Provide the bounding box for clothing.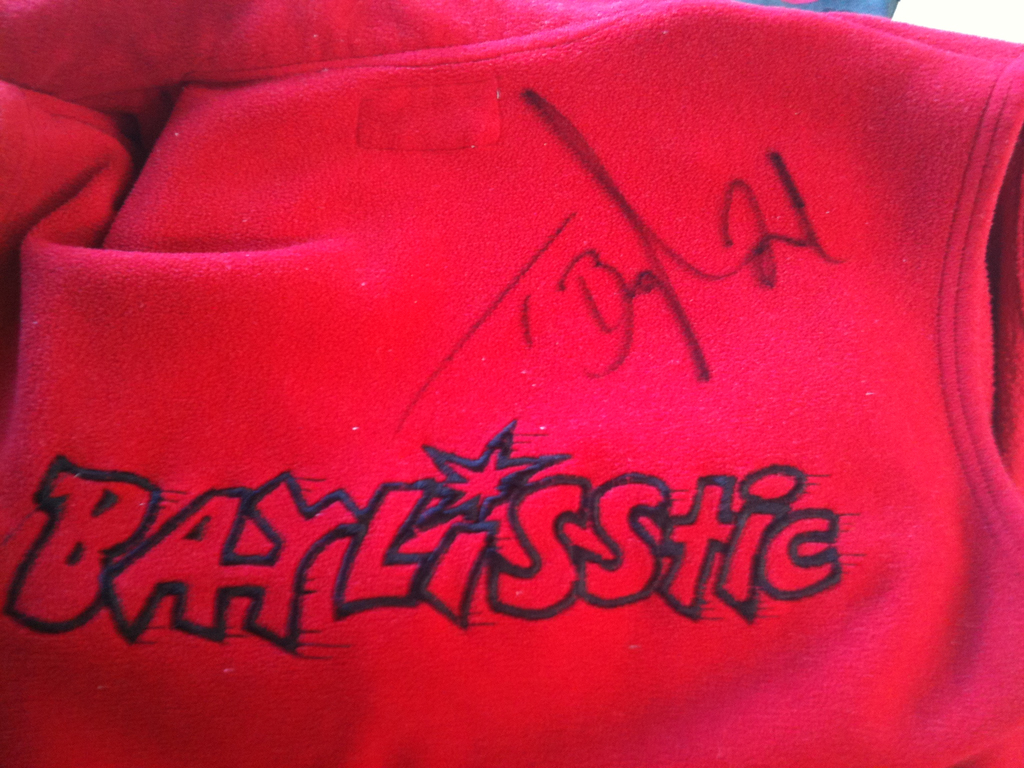
[left=0, top=0, right=1023, bottom=767].
